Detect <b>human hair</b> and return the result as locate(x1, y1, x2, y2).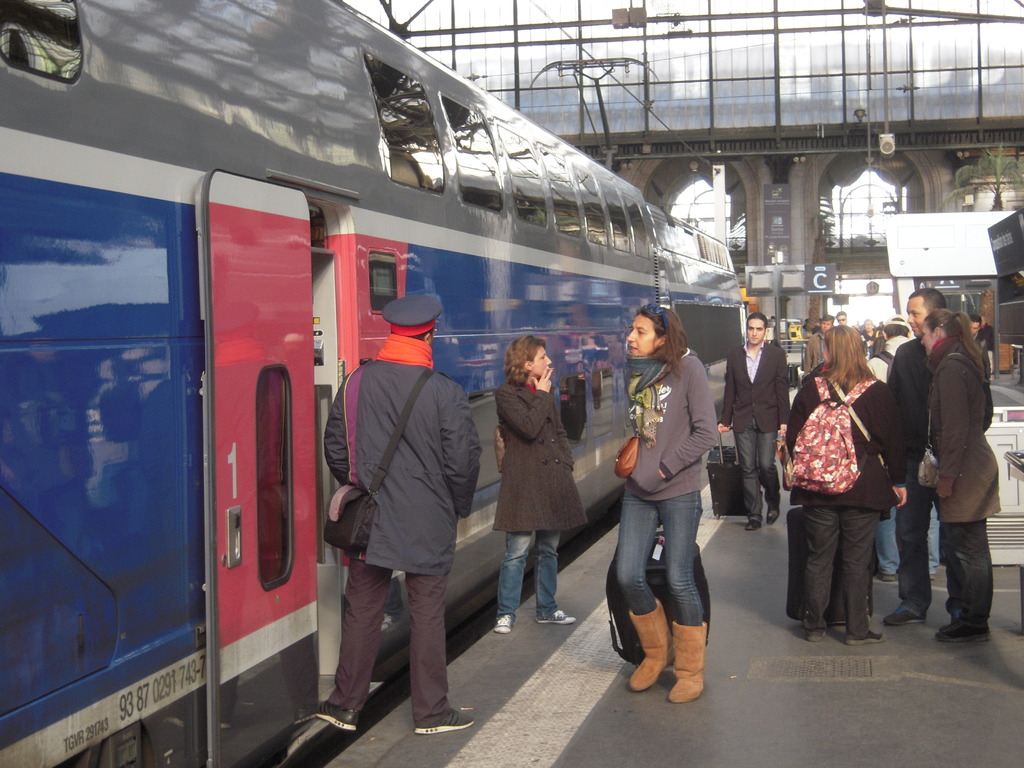
locate(927, 294, 983, 378).
